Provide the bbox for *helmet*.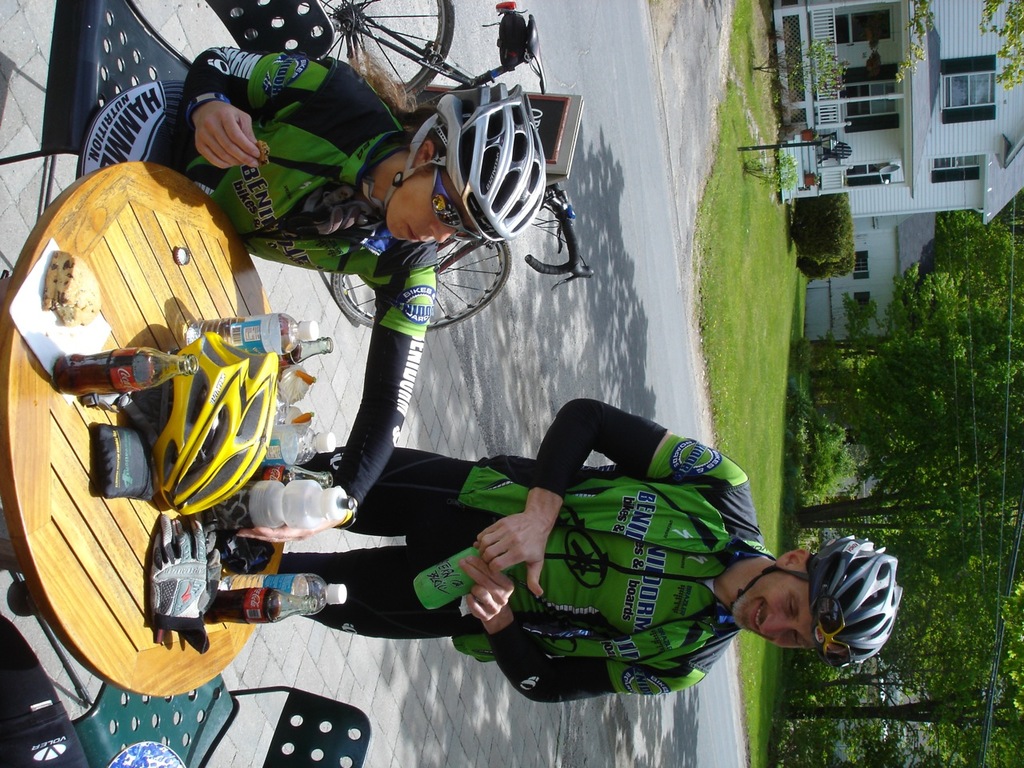
BBox(146, 328, 282, 514).
